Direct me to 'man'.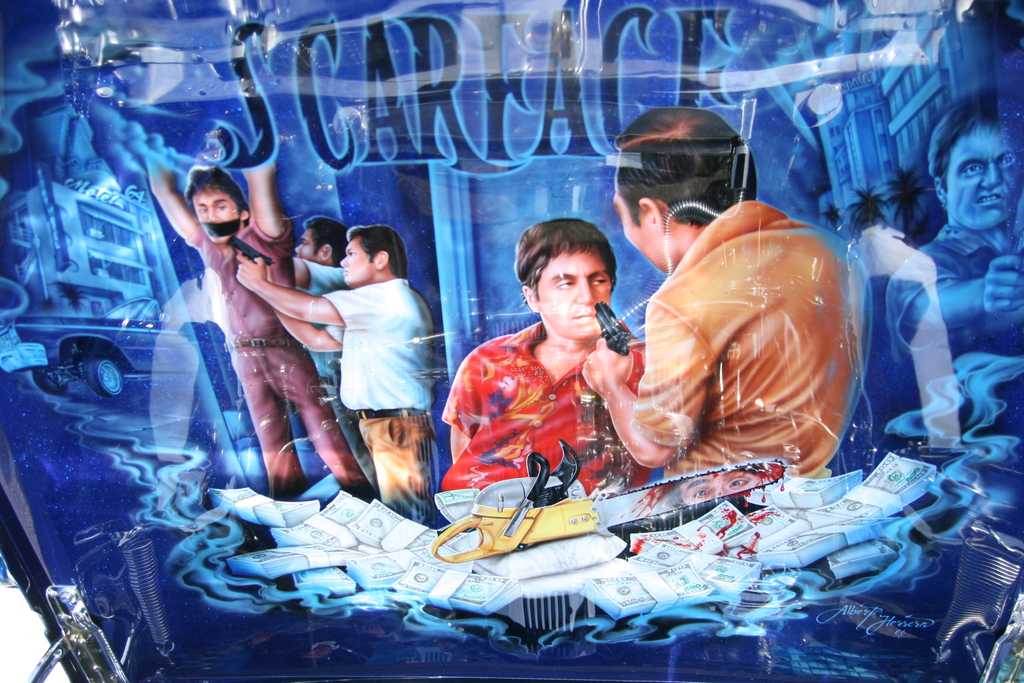
Direction: box=[150, 160, 378, 495].
